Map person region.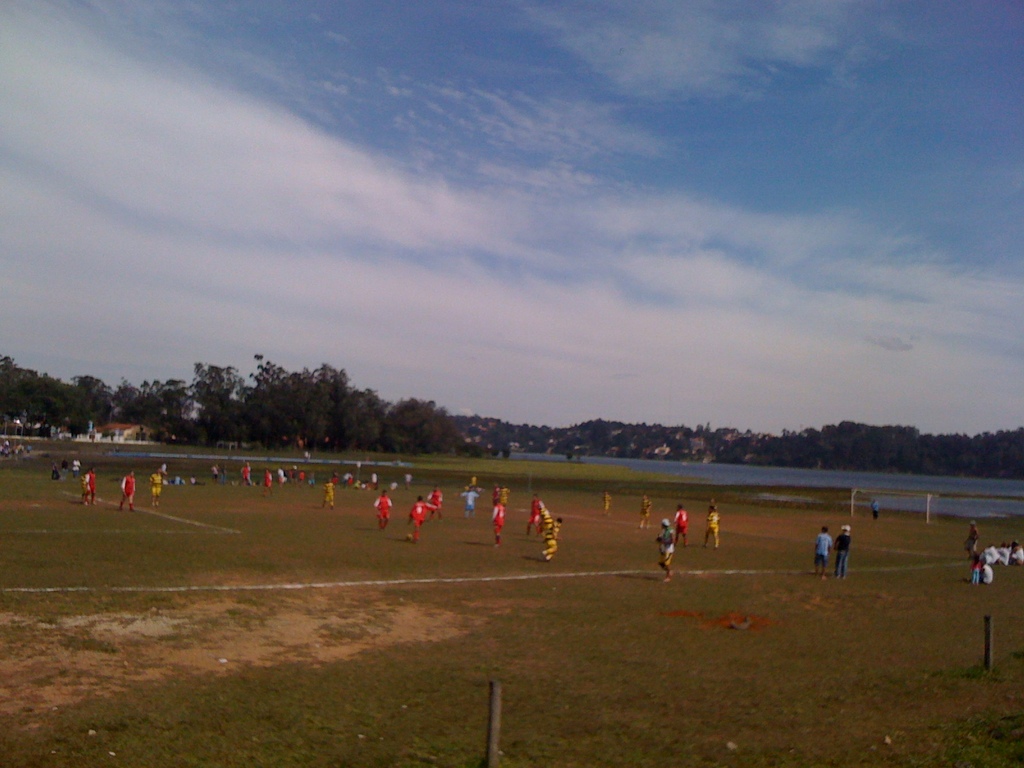
Mapped to BBox(540, 511, 566, 563).
